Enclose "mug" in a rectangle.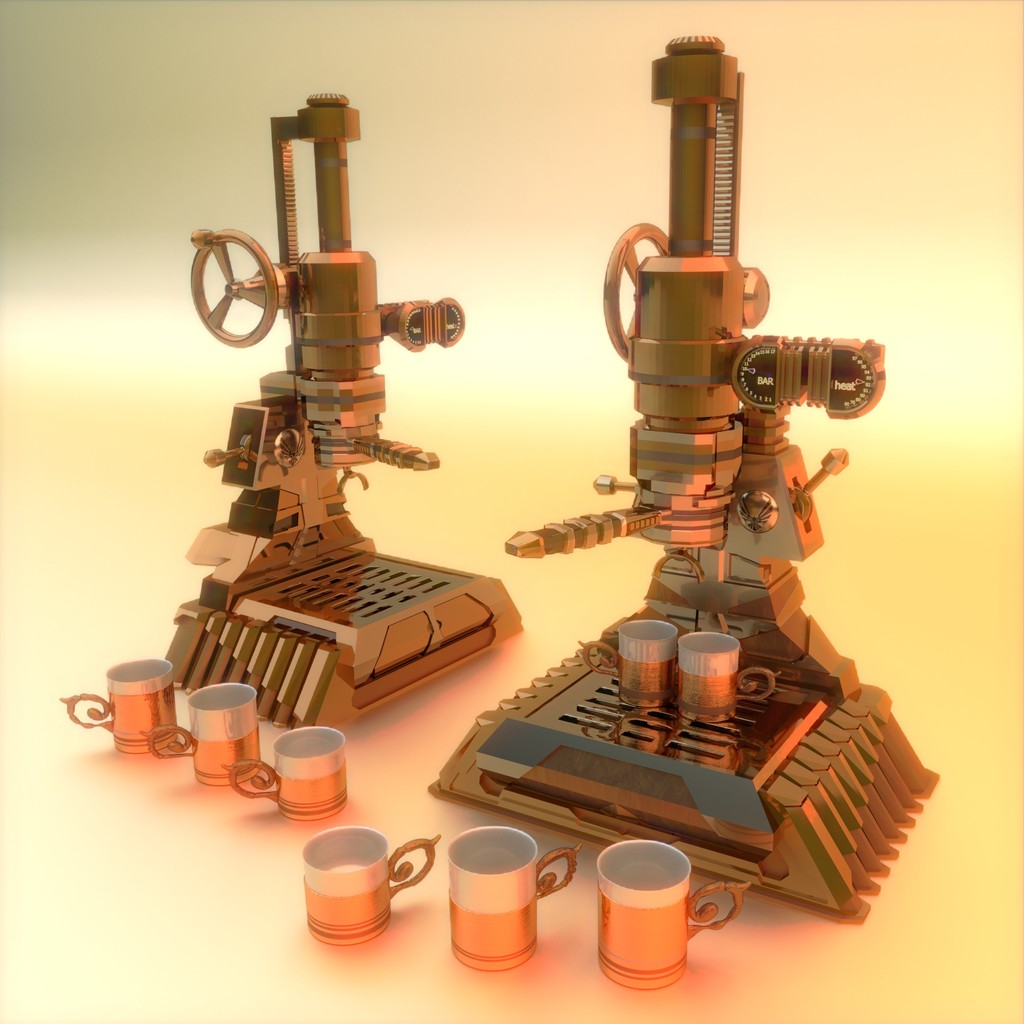
142/685/259/784.
